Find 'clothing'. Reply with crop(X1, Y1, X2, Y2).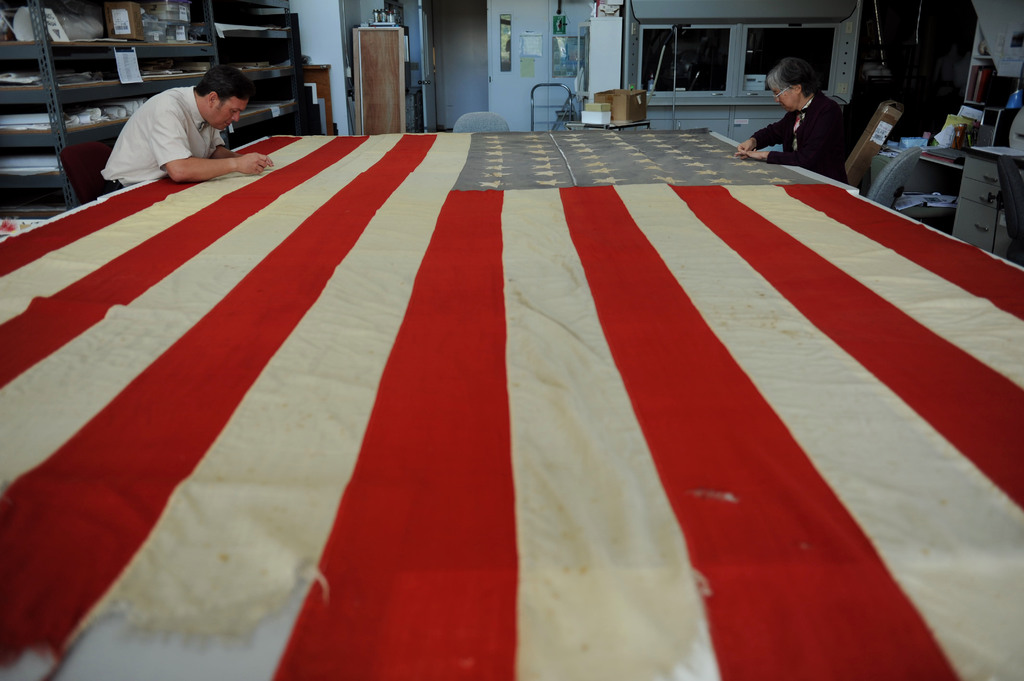
crop(81, 88, 227, 195).
